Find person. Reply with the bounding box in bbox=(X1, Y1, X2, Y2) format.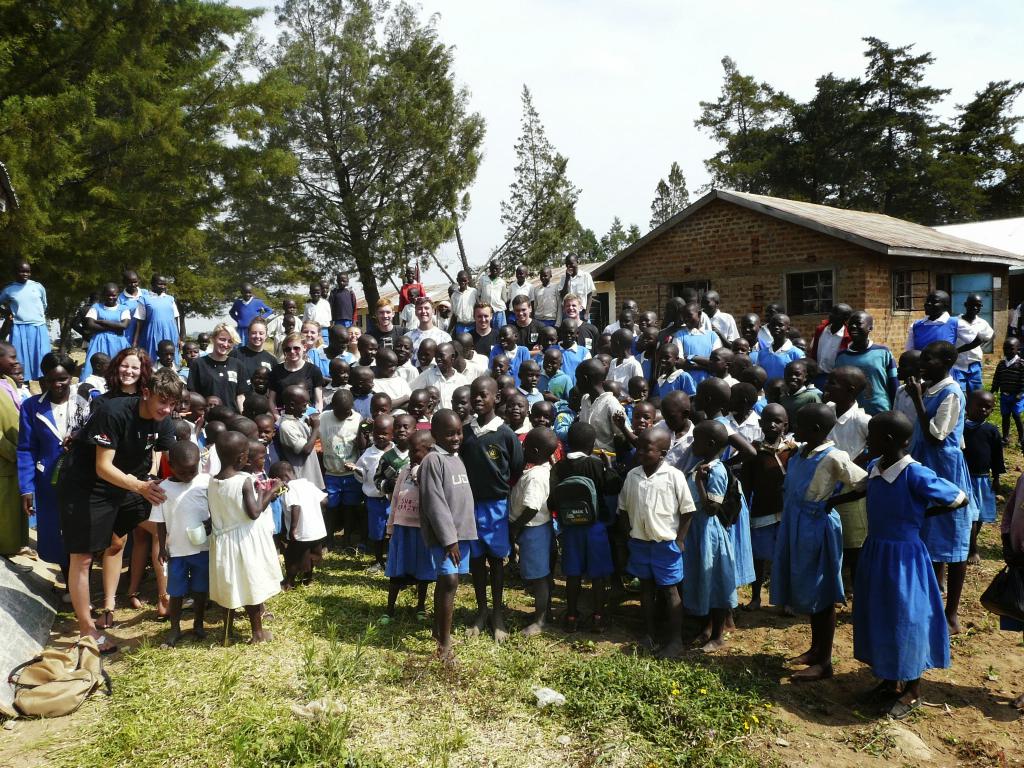
bbox=(573, 357, 637, 461).
